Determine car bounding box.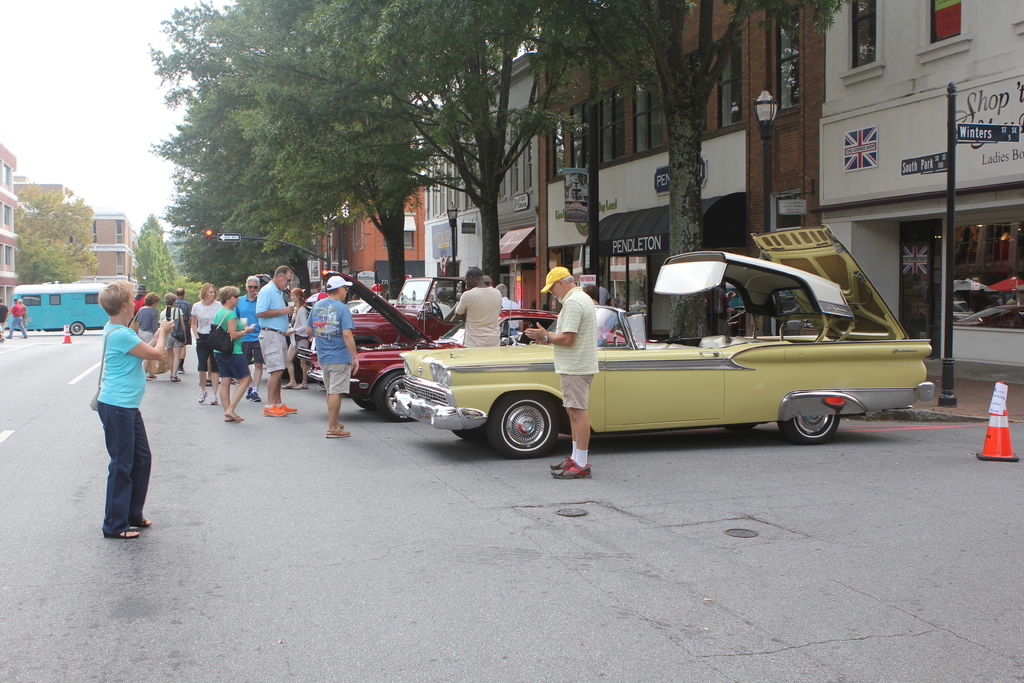
Determined: l=306, t=268, r=652, b=424.
